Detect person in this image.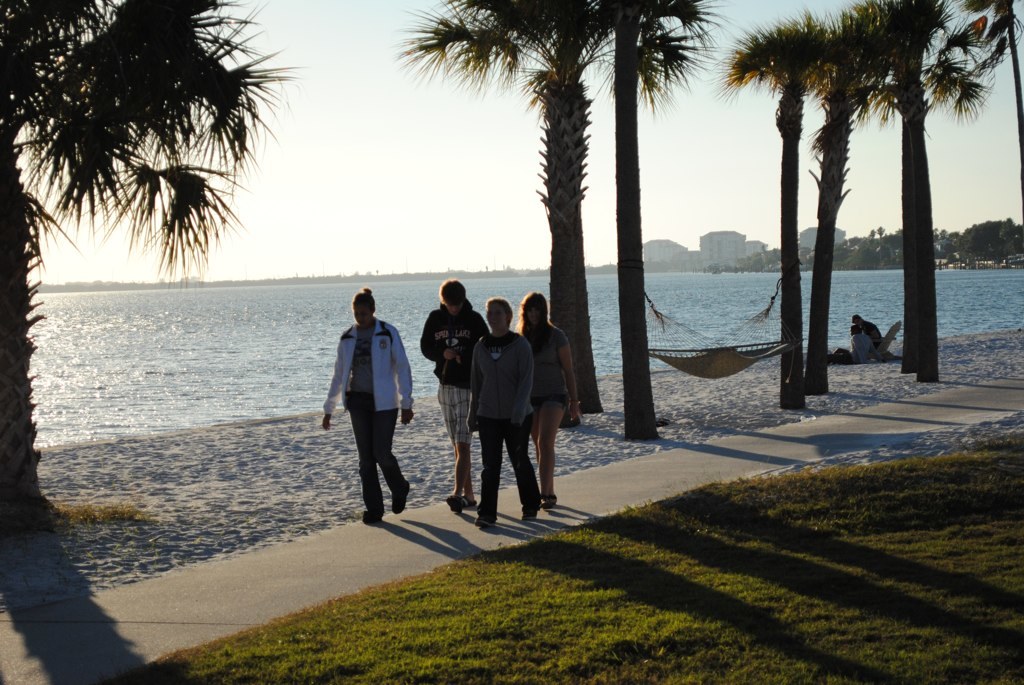
Detection: 314, 282, 414, 528.
